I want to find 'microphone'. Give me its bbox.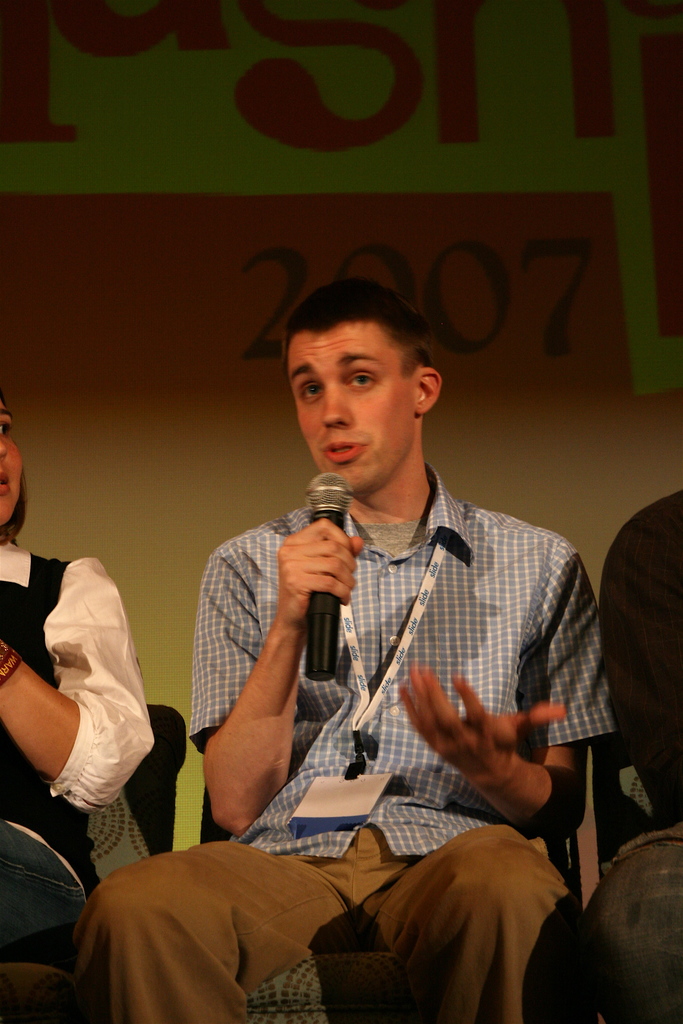
bbox(256, 501, 392, 719).
